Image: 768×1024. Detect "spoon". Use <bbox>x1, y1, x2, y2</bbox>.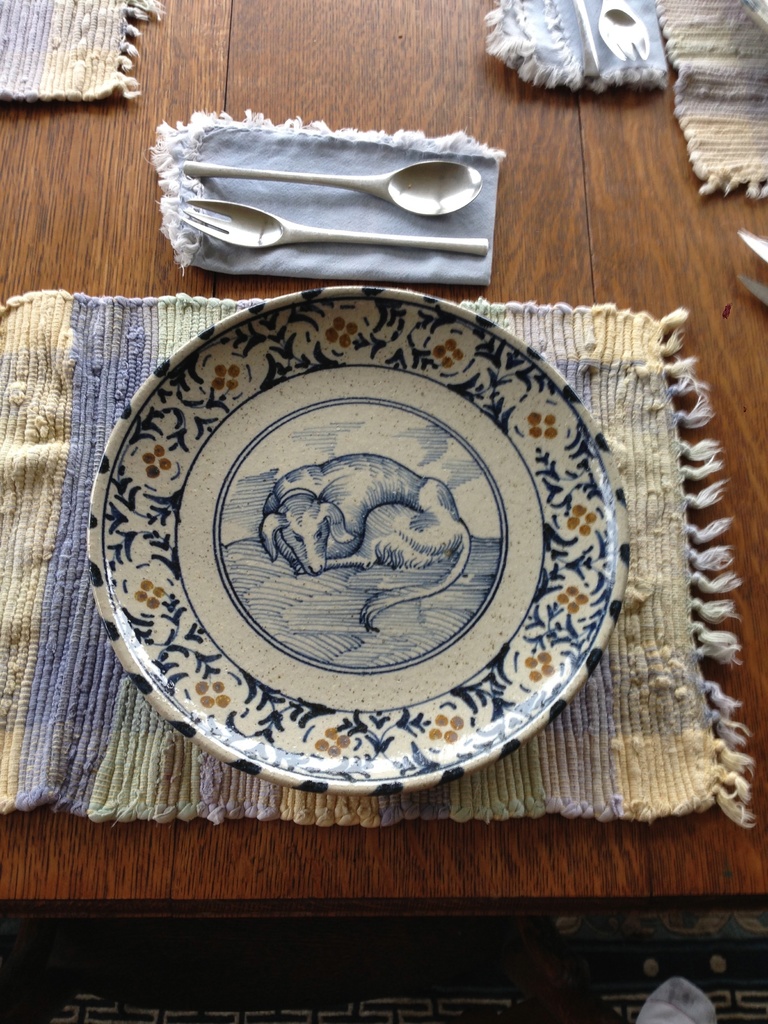
<bbox>180, 156, 481, 215</bbox>.
